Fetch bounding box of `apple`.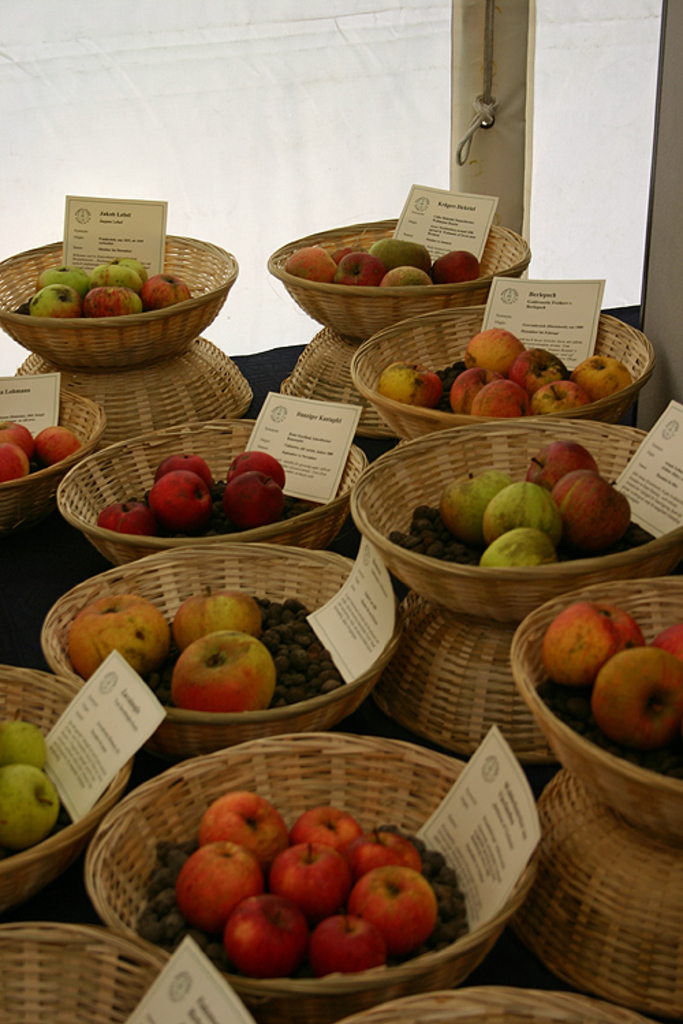
Bbox: box(220, 474, 277, 524).
